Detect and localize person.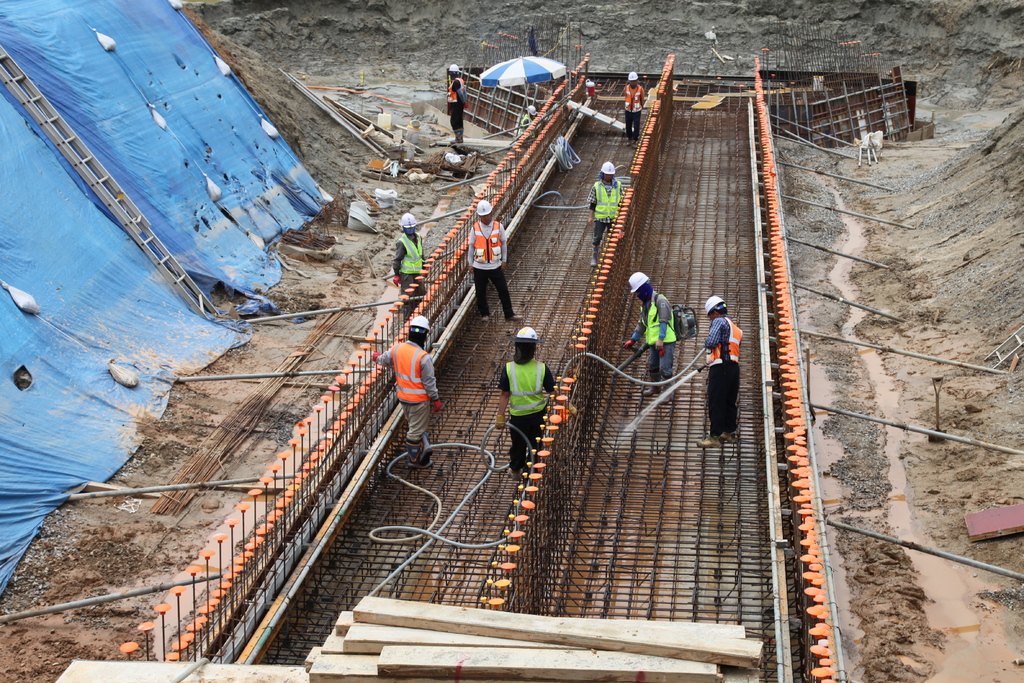
Localized at <bbox>392, 212, 431, 320</bbox>.
